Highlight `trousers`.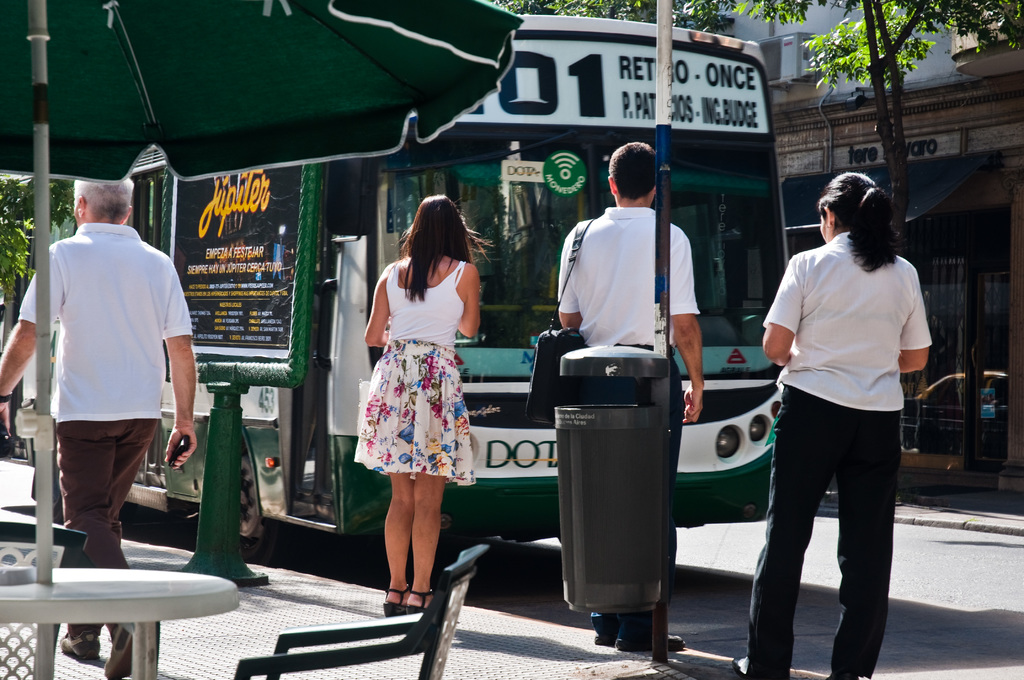
Highlighted region: (582, 344, 688, 639).
